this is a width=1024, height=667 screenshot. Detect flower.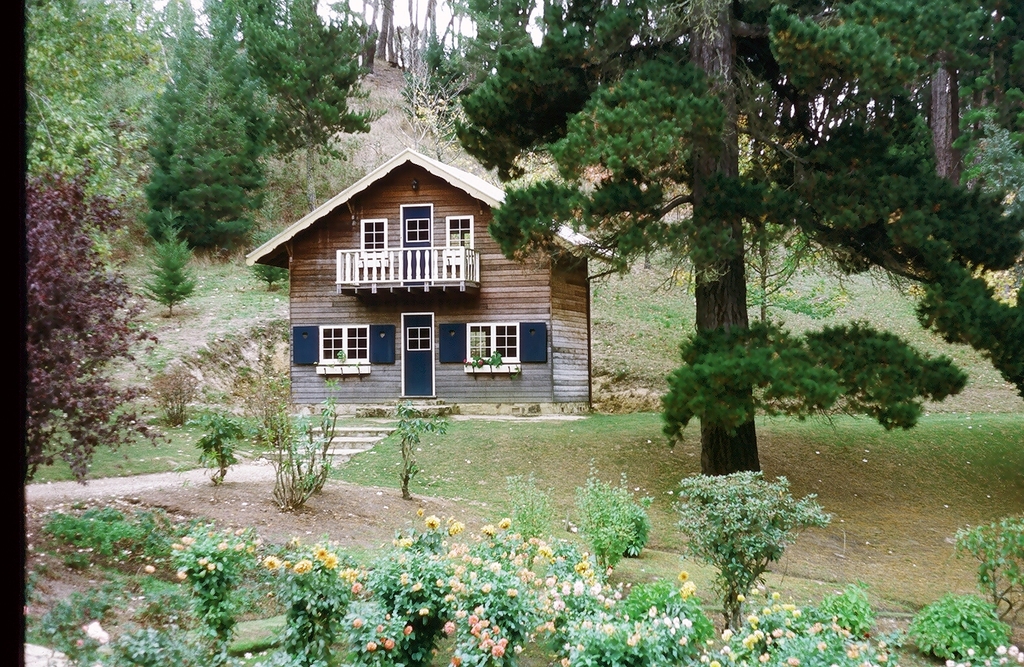
(x1=479, y1=522, x2=500, y2=534).
